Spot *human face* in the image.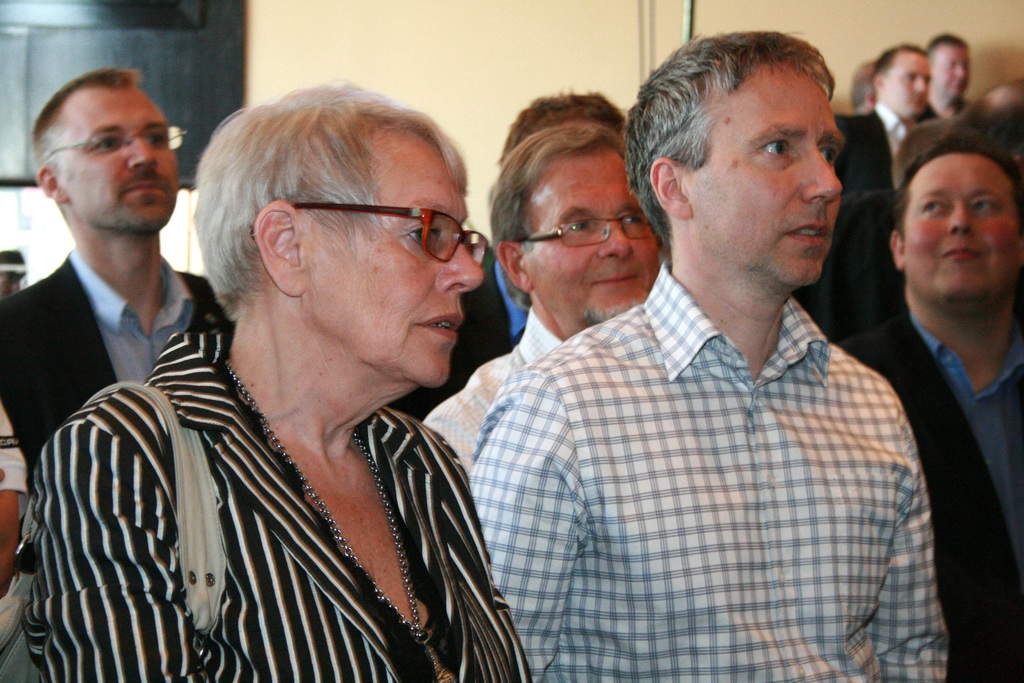
*human face* found at 683/45/849/293.
